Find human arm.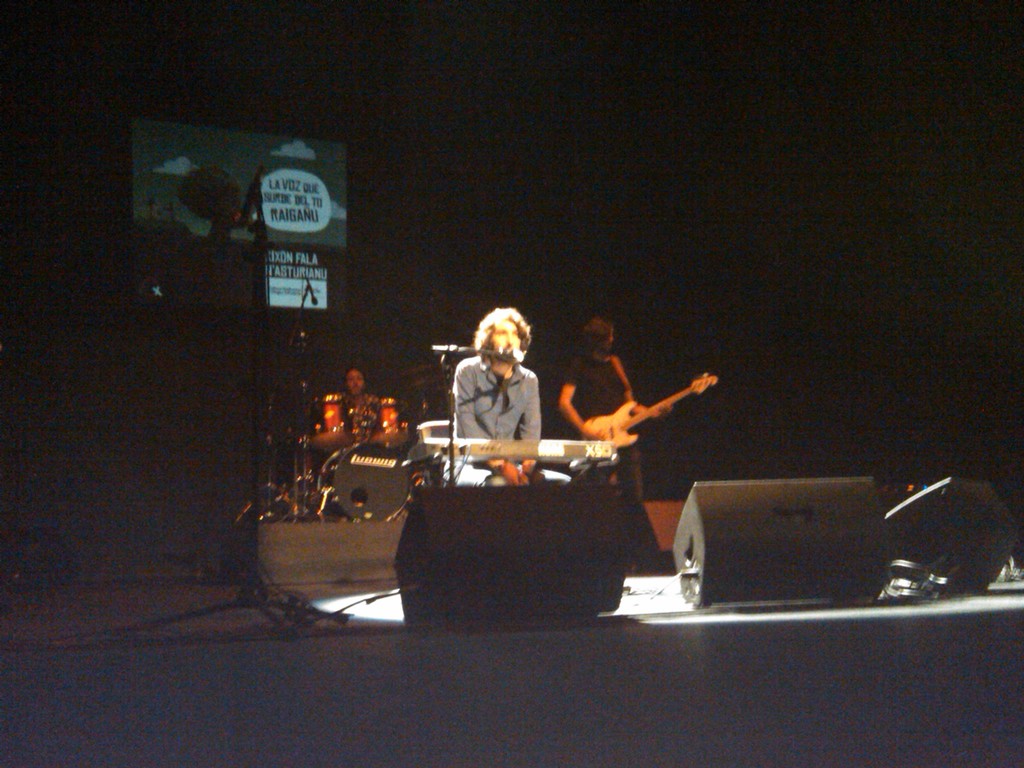
{"x1": 559, "y1": 366, "x2": 605, "y2": 439}.
